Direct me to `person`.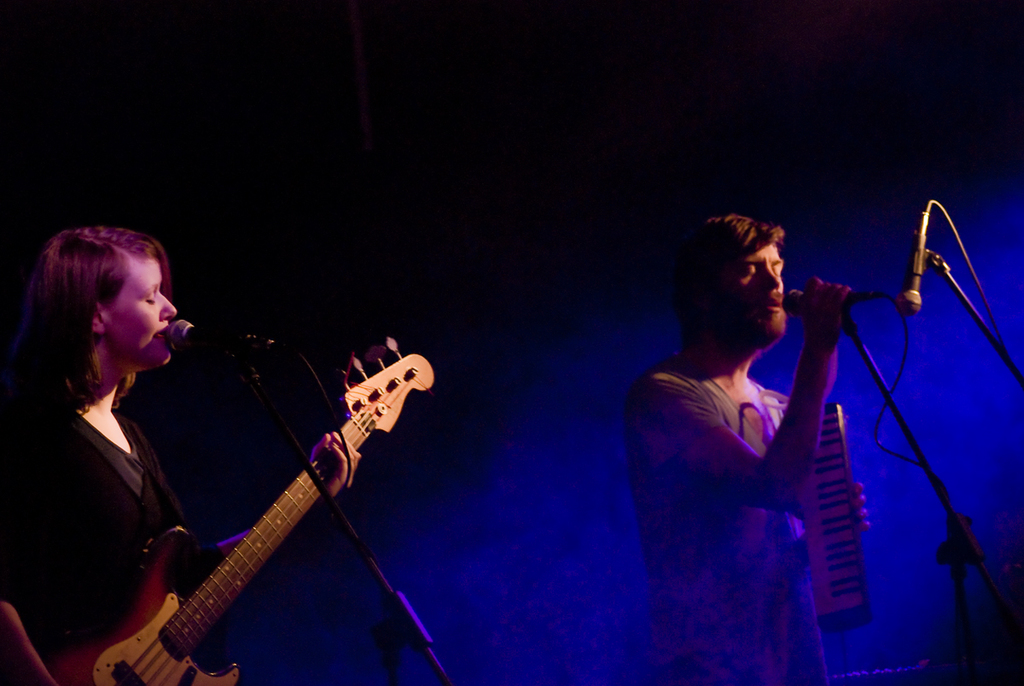
Direction: <region>625, 214, 870, 685</region>.
